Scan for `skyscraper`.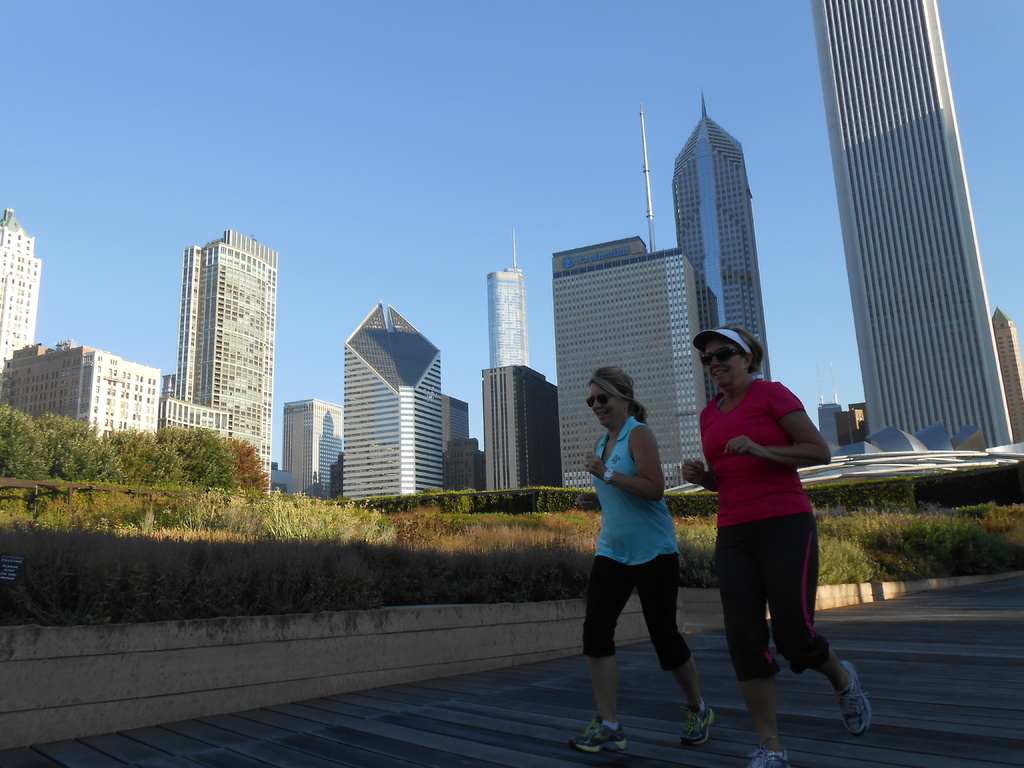
Scan result: detection(445, 393, 466, 497).
